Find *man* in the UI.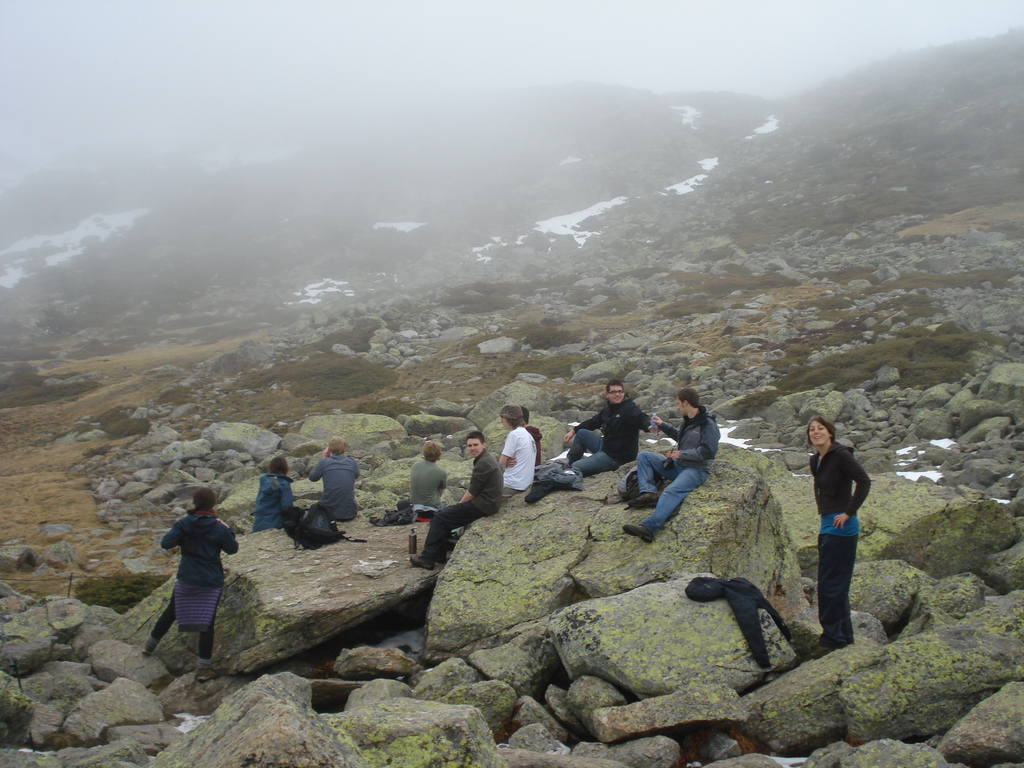
UI element at [622, 388, 719, 544].
